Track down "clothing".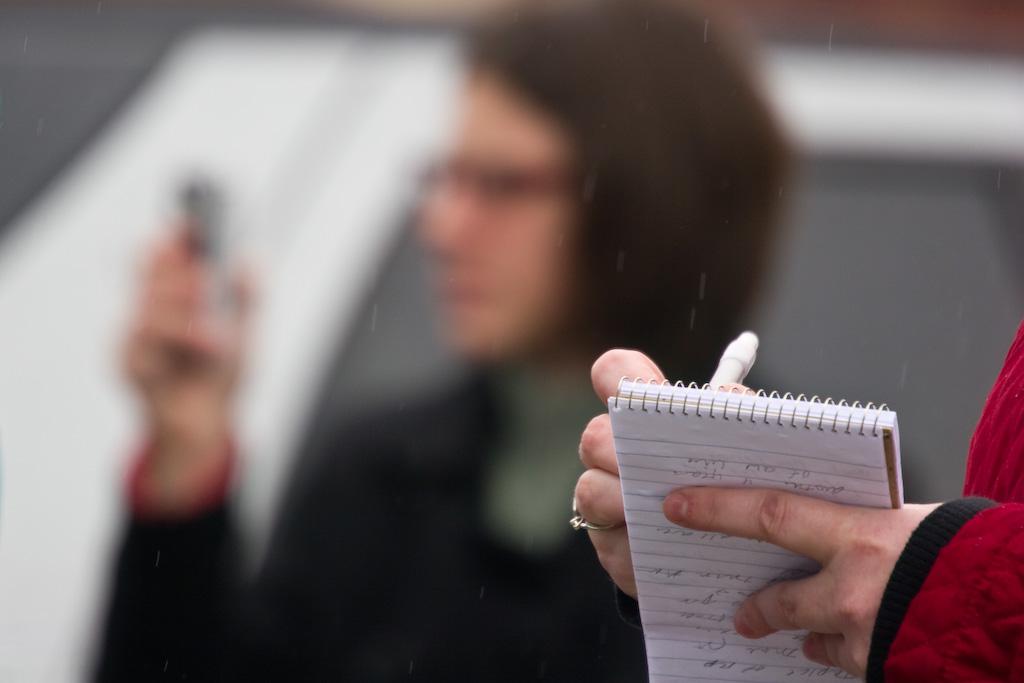
Tracked to 83, 368, 712, 682.
